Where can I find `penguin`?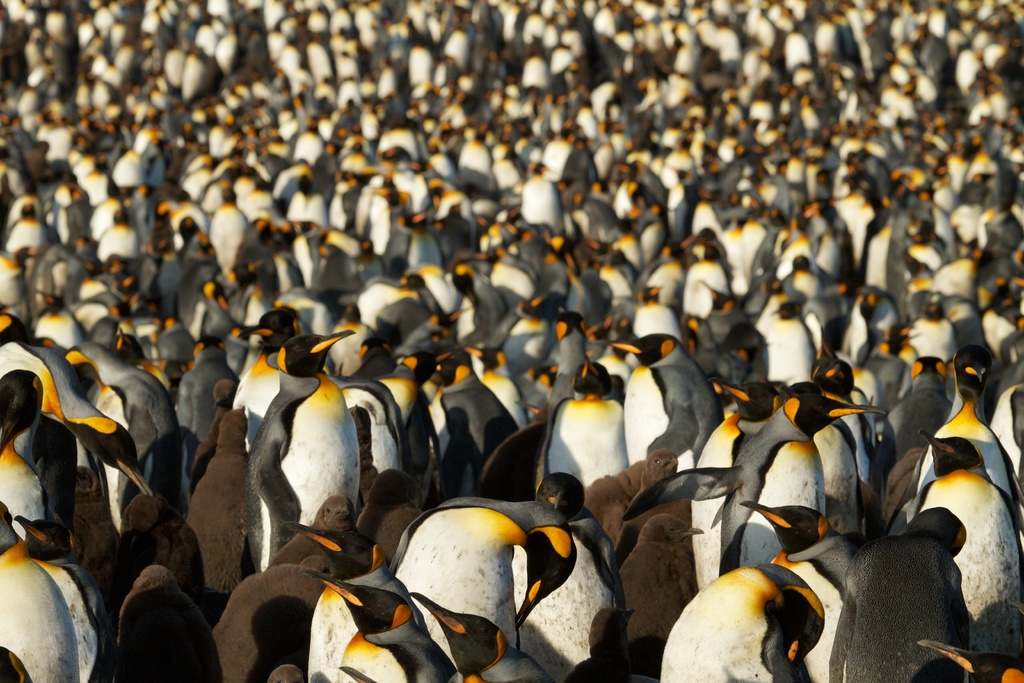
You can find it at x1=611, y1=321, x2=725, y2=495.
